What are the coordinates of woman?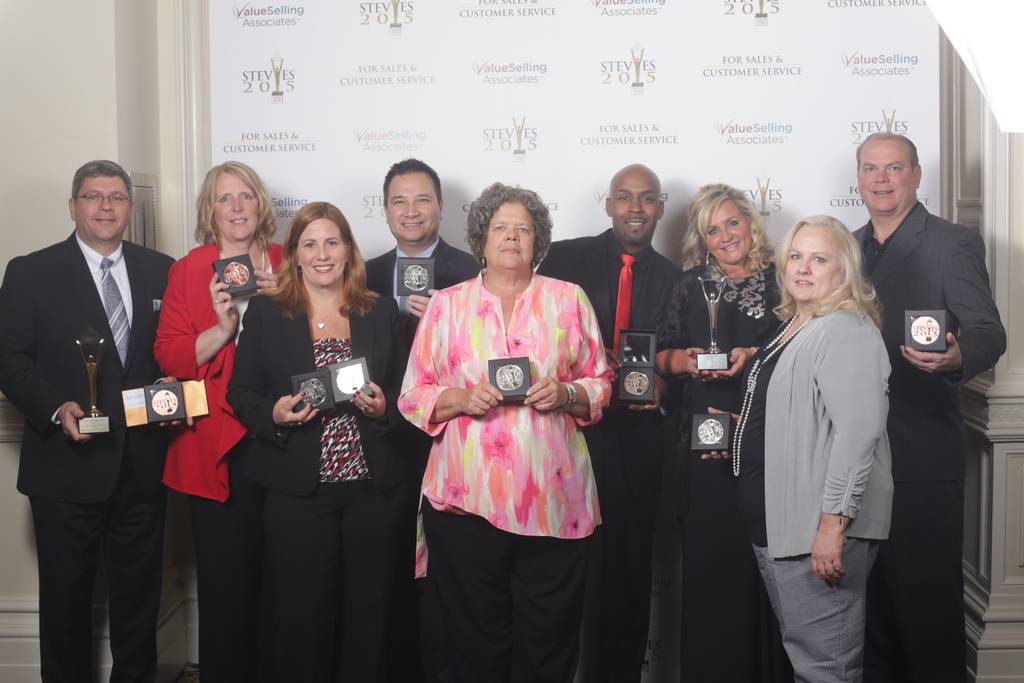
pyautogui.locateOnScreen(398, 184, 605, 682).
